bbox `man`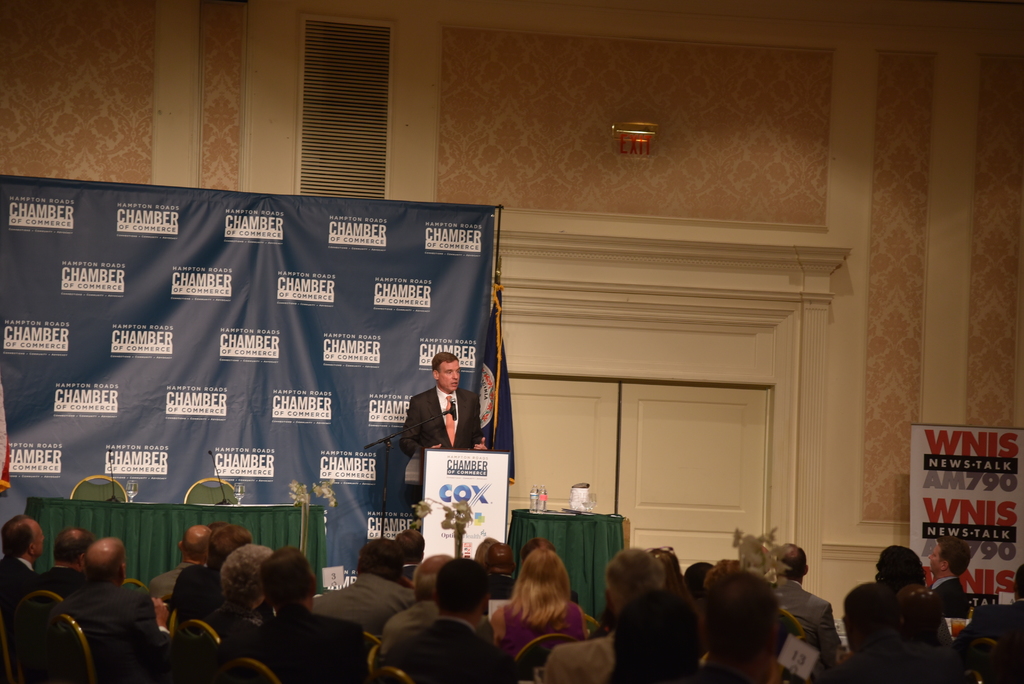
{"left": 479, "top": 534, "right": 502, "bottom": 561}
